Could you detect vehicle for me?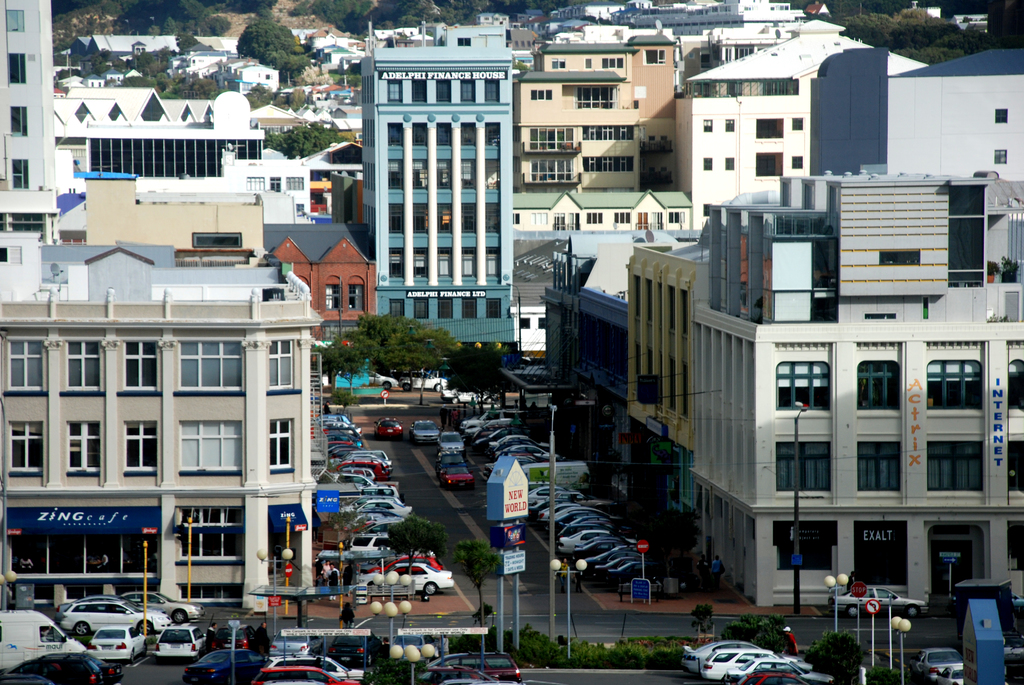
Detection result: 439/389/496/406.
